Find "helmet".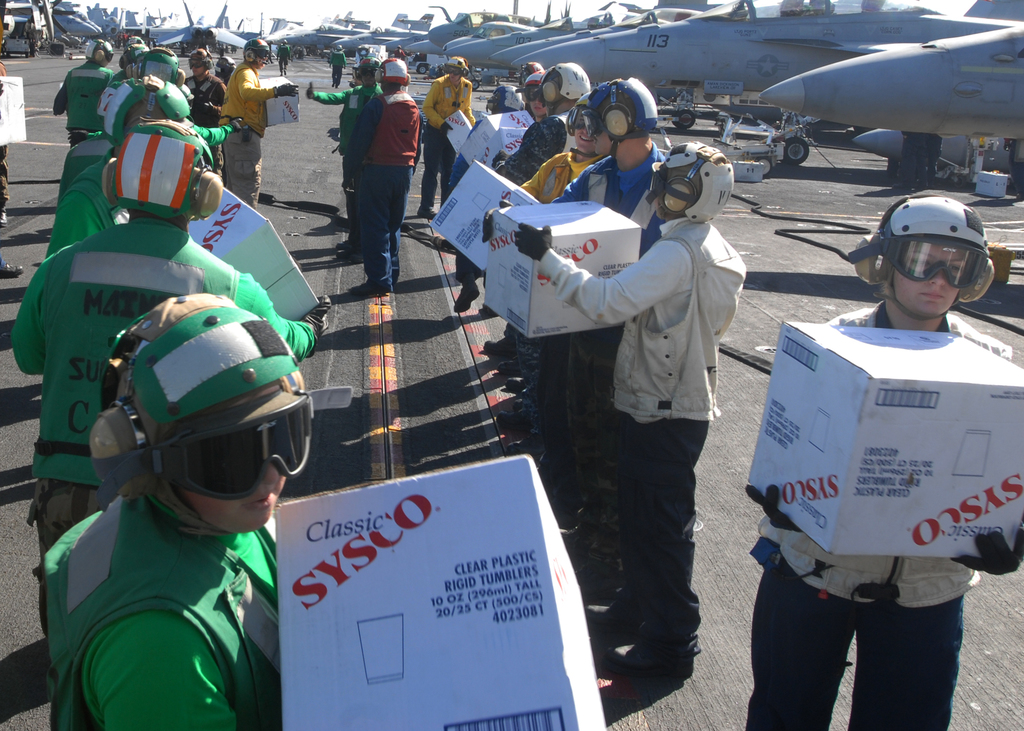
[445,57,473,78].
